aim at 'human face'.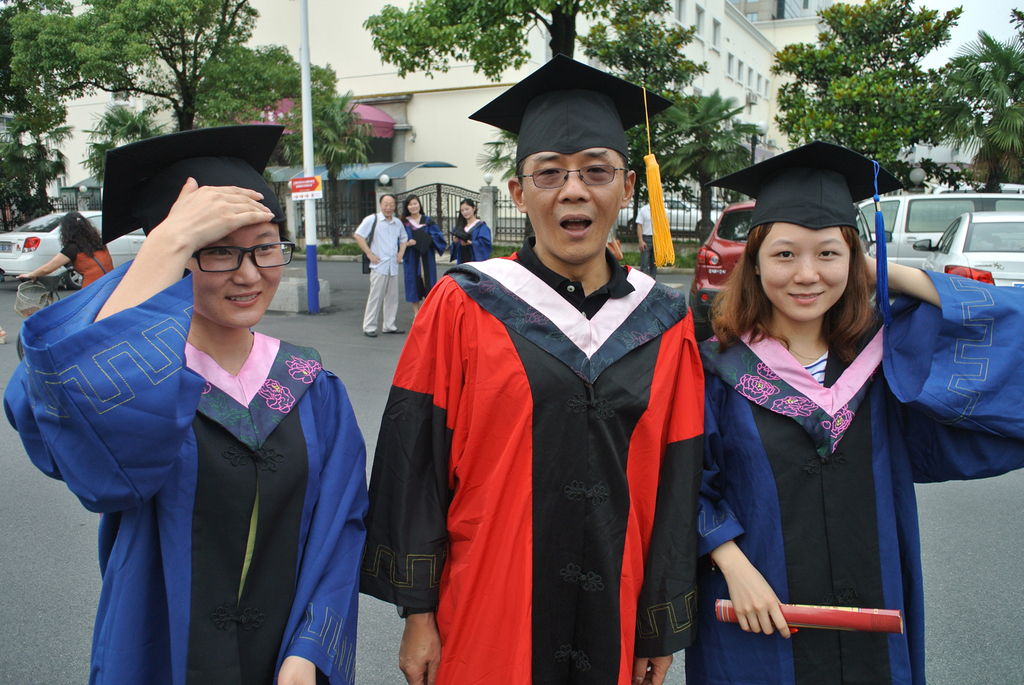
Aimed at (left=523, top=150, right=624, bottom=264).
